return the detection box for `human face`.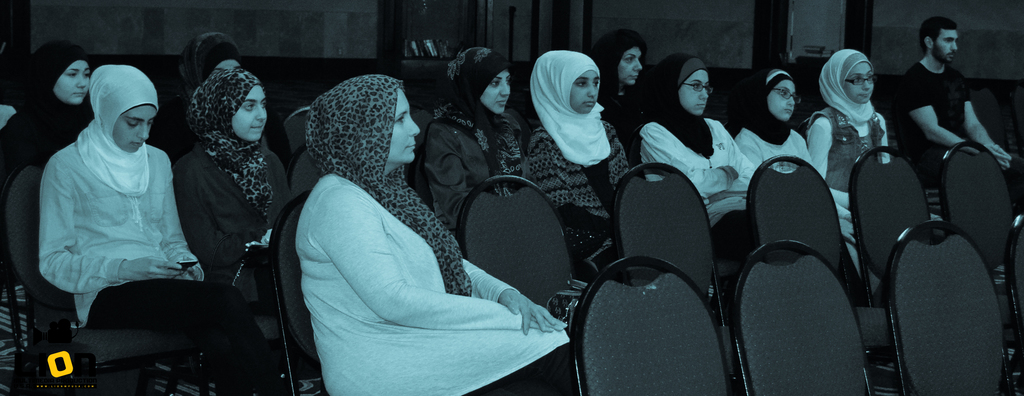
Rect(569, 67, 600, 117).
